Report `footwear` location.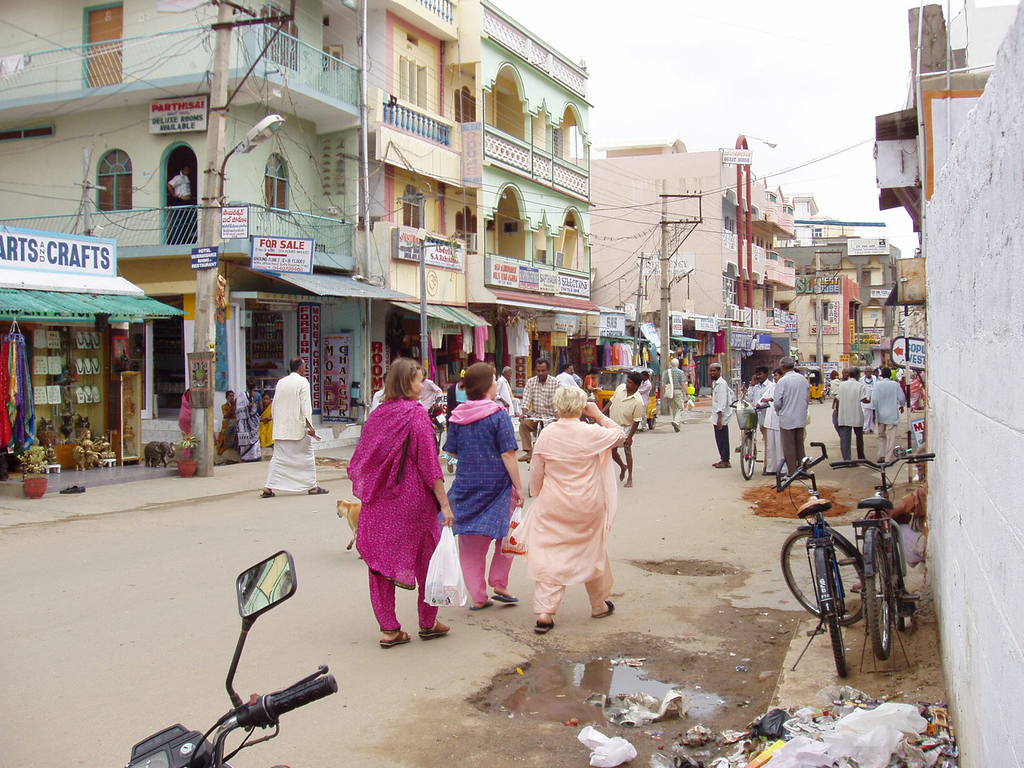
Report: bbox=(488, 593, 518, 605).
